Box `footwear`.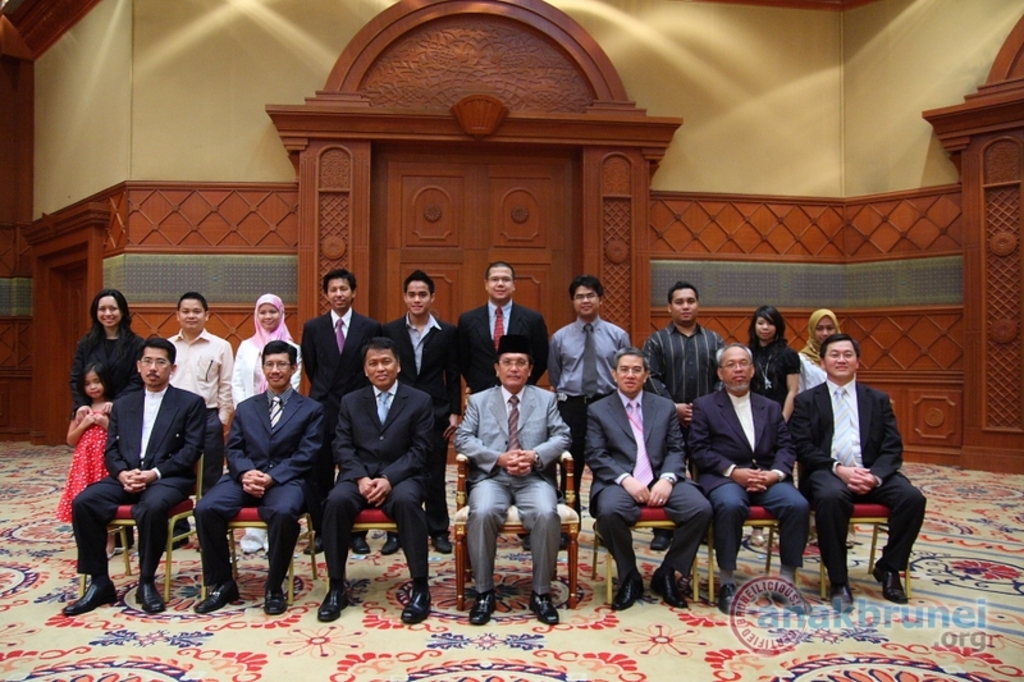
box(870, 566, 909, 607).
